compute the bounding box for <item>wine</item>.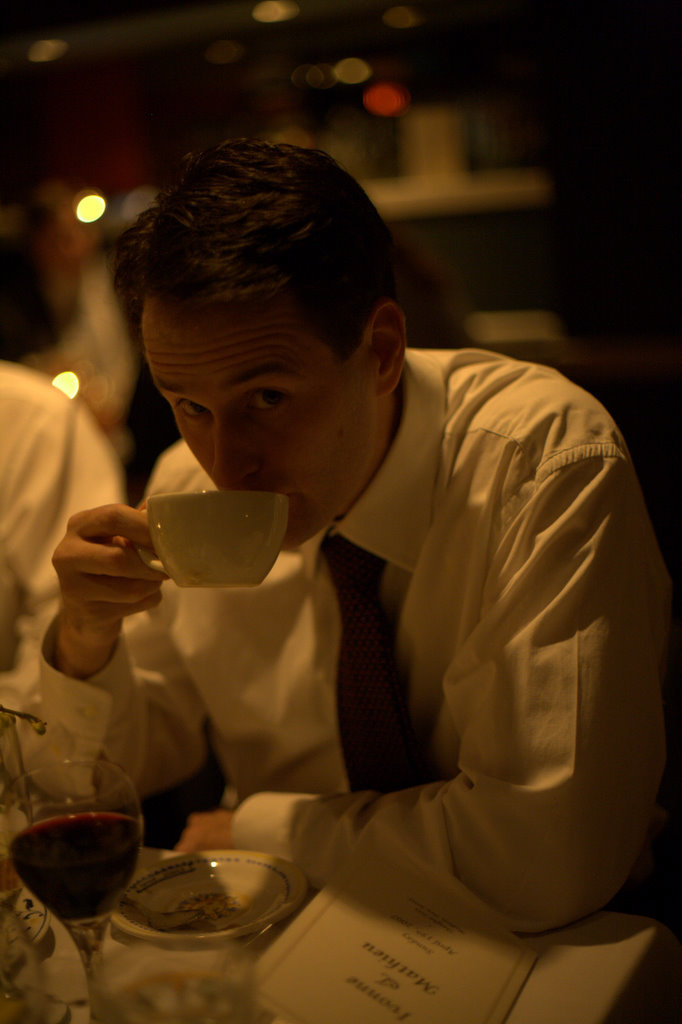
x1=12 y1=813 x2=140 y2=923.
